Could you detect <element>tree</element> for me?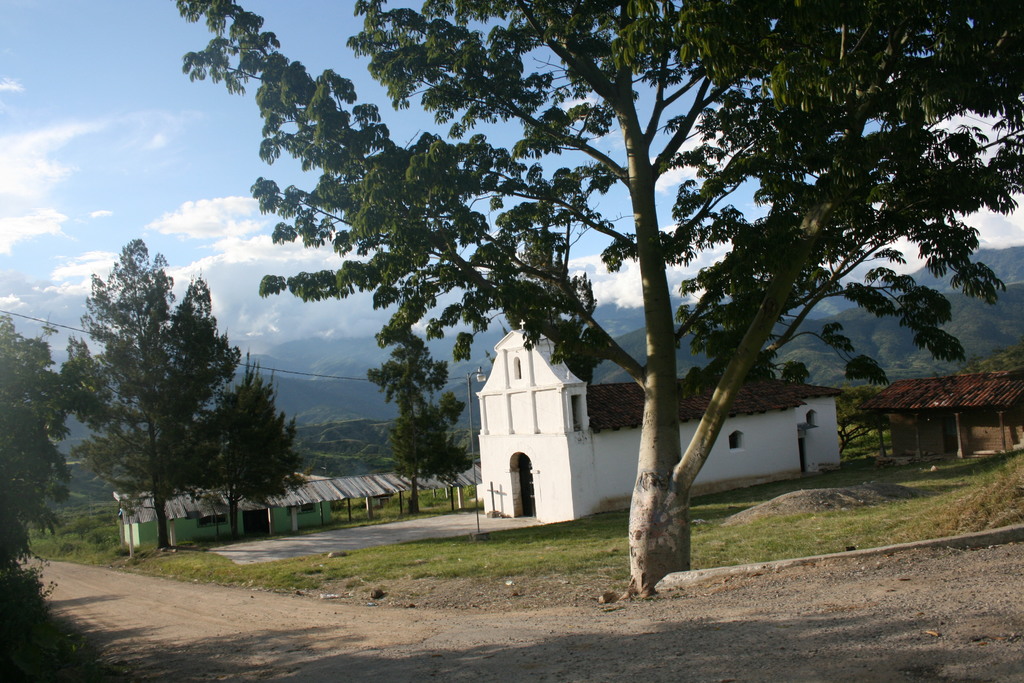
Detection result: [365, 333, 478, 519].
